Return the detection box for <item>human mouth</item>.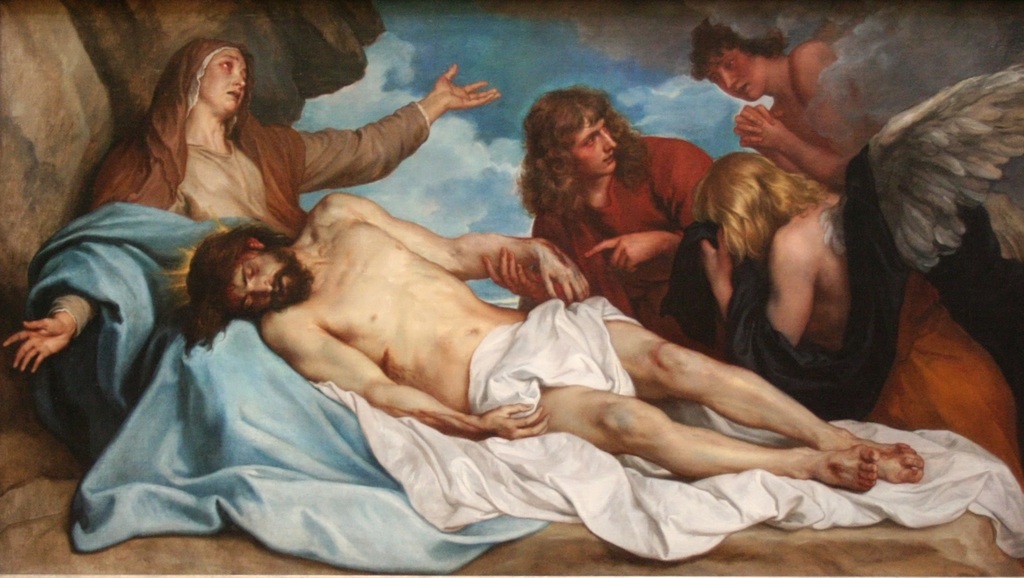
(x1=736, y1=83, x2=745, y2=94).
